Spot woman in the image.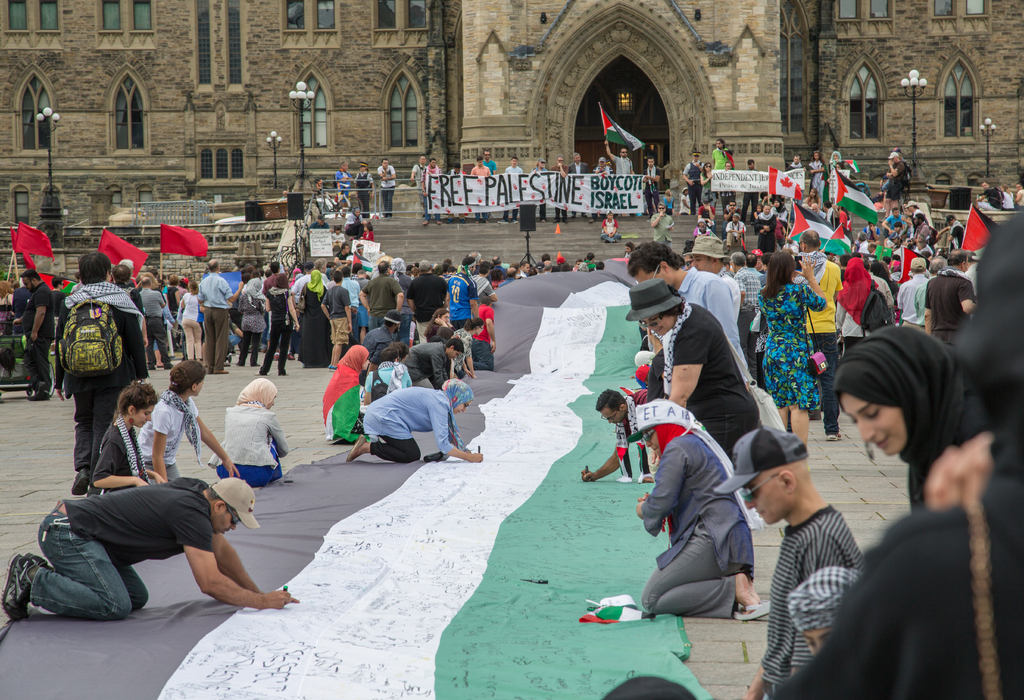
woman found at <bbox>836, 257, 881, 348</bbox>.
